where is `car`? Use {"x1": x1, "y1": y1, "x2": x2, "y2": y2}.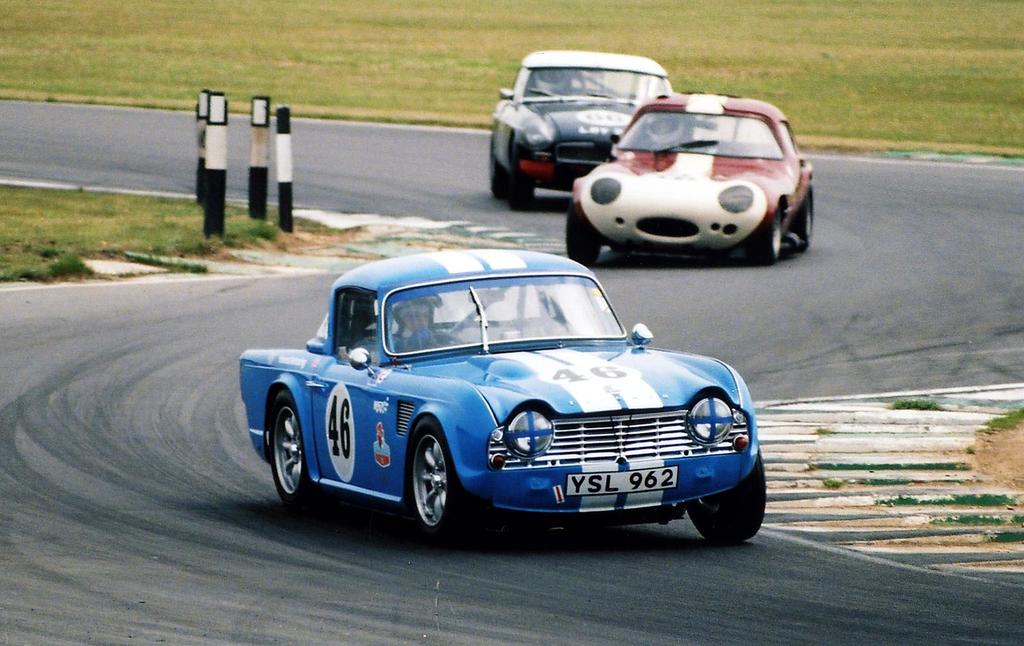
{"x1": 483, "y1": 45, "x2": 678, "y2": 217}.
